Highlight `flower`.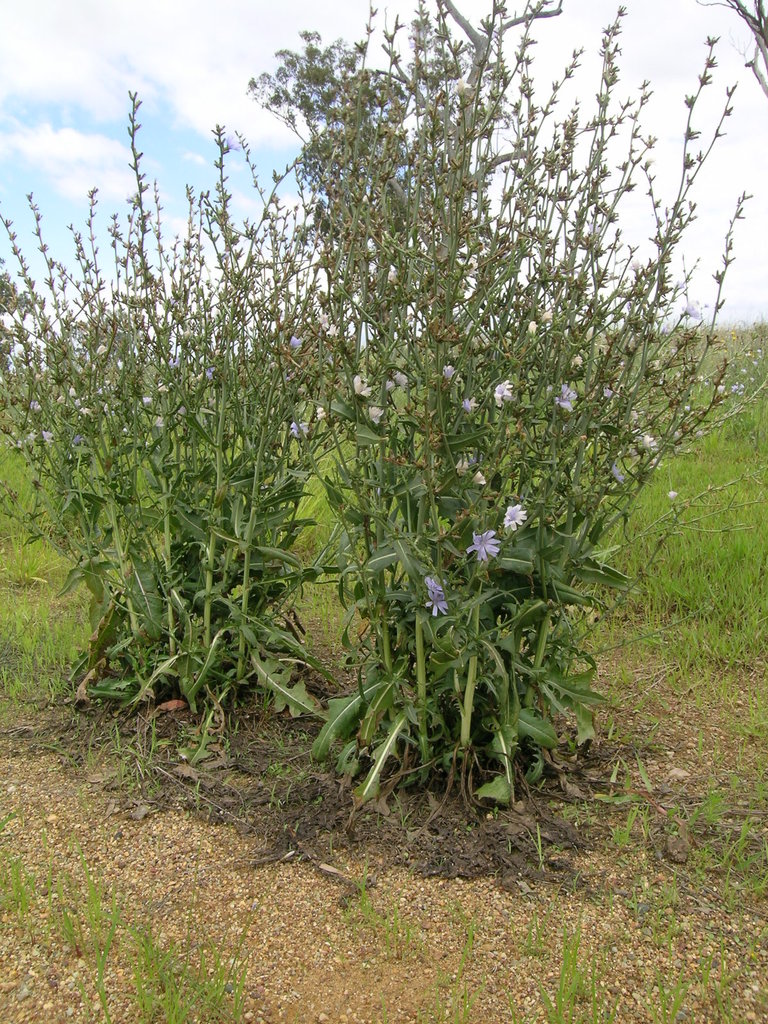
Highlighted region: select_region(502, 503, 527, 529).
